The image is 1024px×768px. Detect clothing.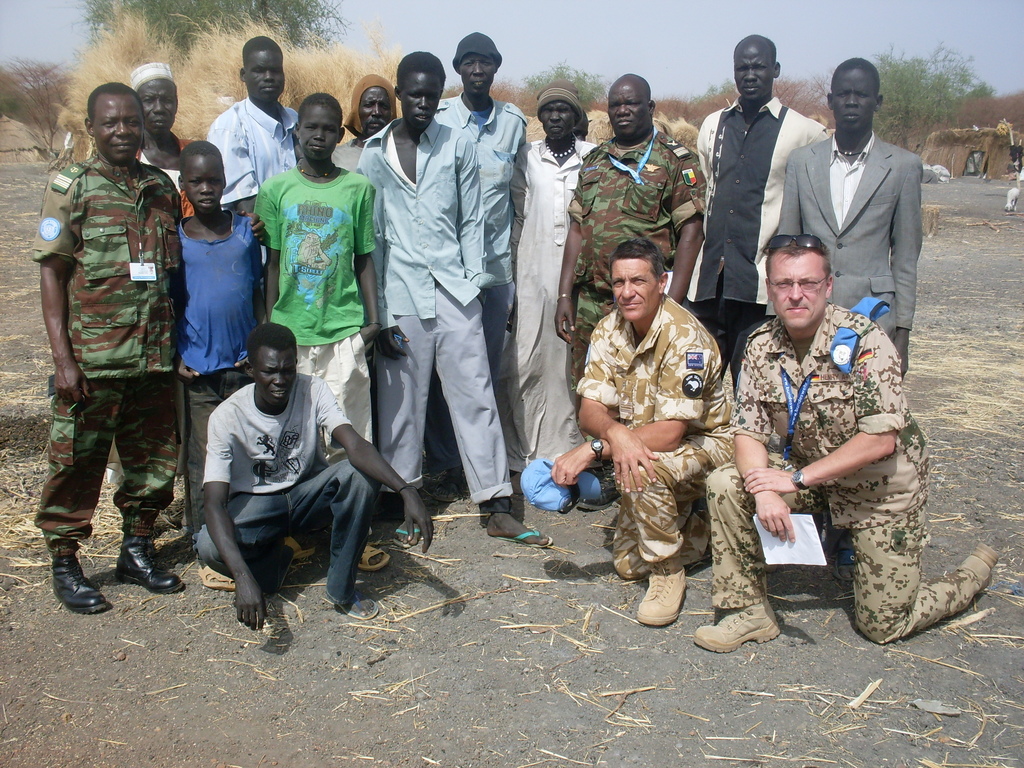
Detection: x1=570 y1=120 x2=709 y2=401.
